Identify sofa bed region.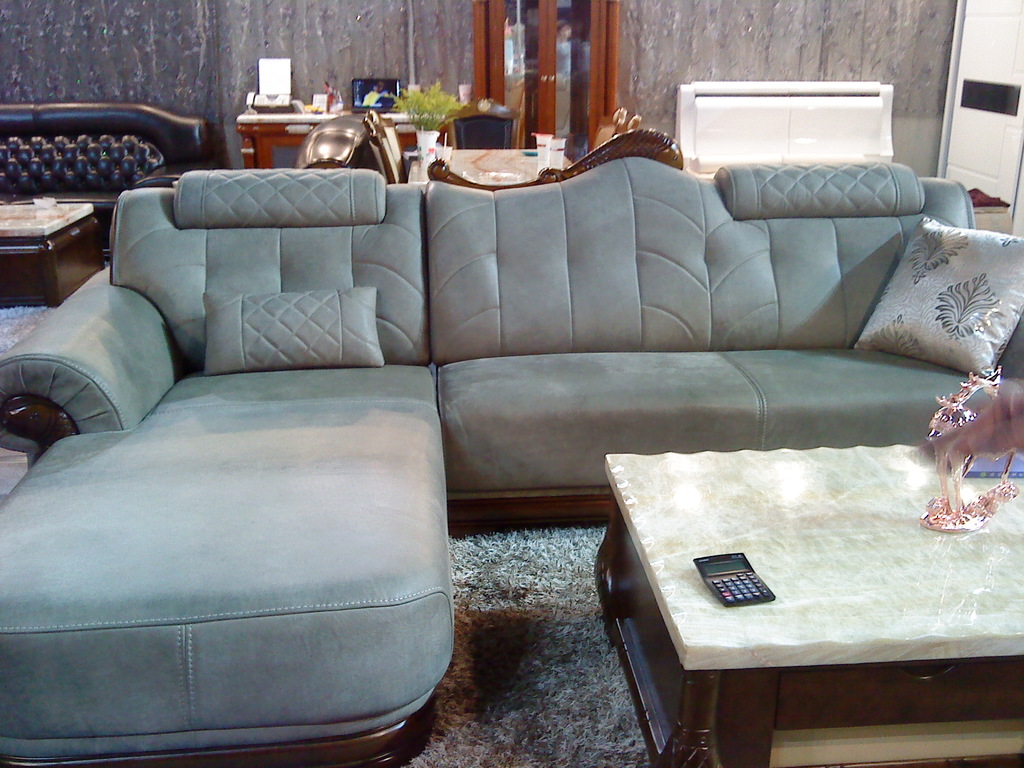
Region: crop(1, 155, 1023, 767).
